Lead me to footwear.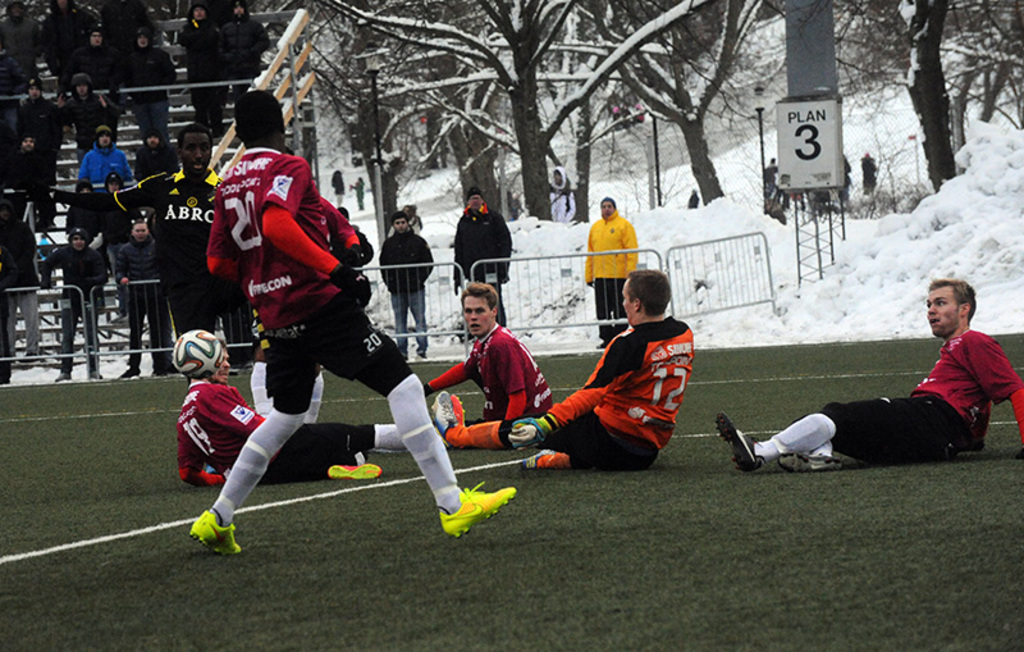
Lead to bbox=(187, 512, 247, 551).
